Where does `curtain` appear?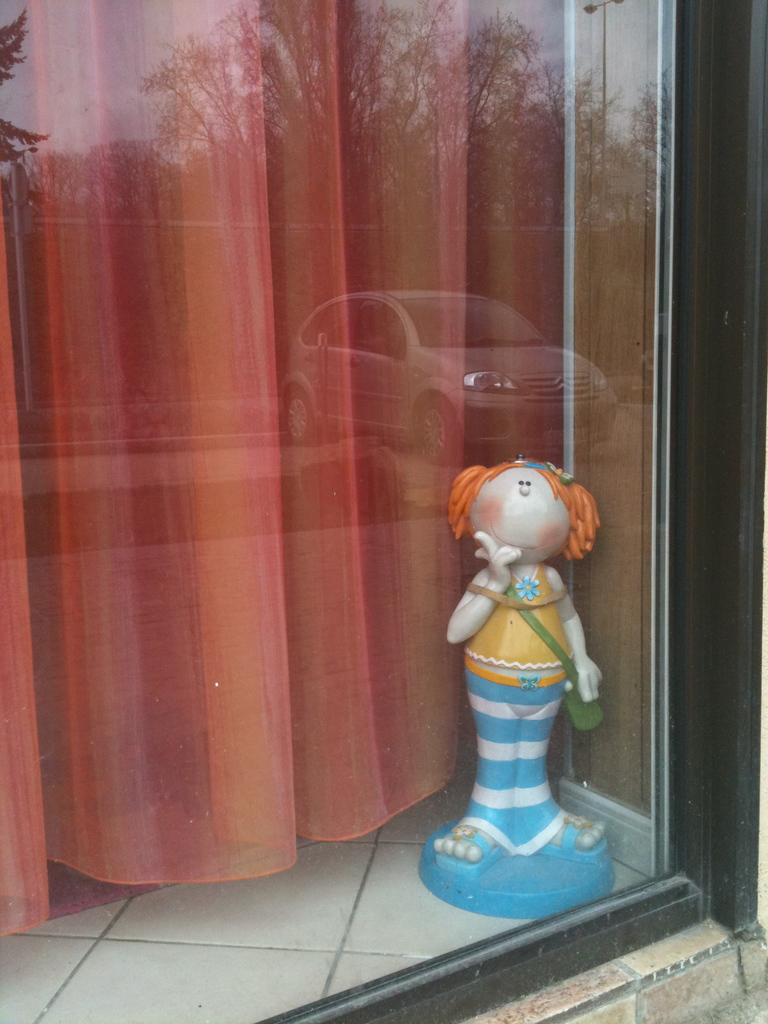
Appears at x1=0, y1=0, x2=568, y2=946.
